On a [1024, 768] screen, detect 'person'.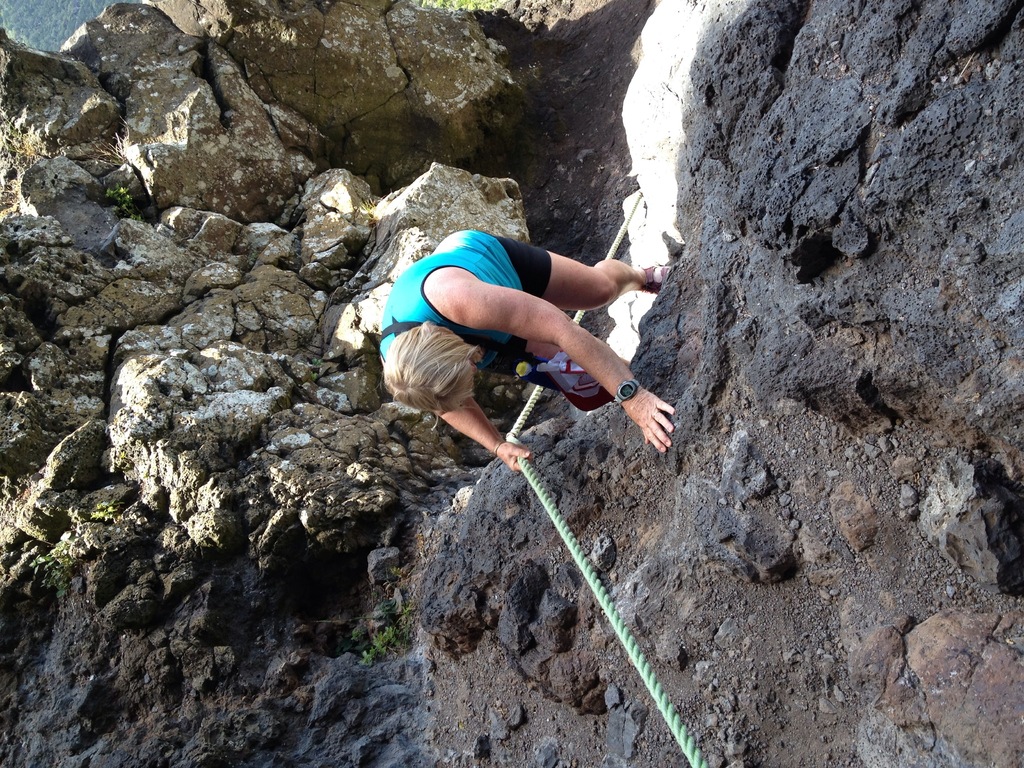
(left=346, top=191, right=670, bottom=506).
